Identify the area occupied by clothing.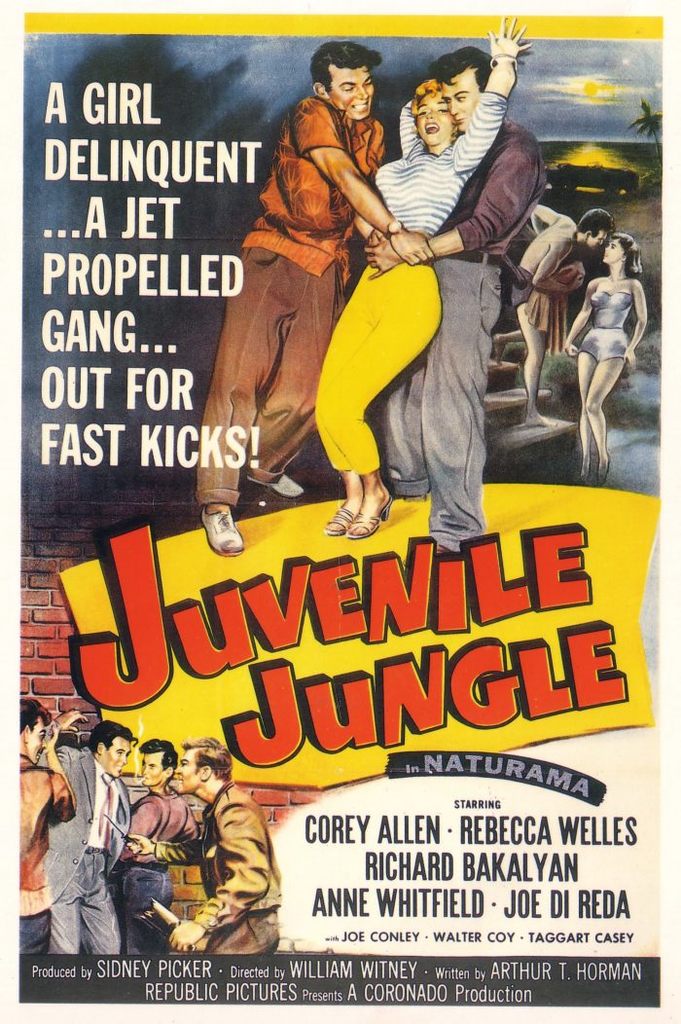
Area: x1=310, y1=89, x2=520, y2=457.
